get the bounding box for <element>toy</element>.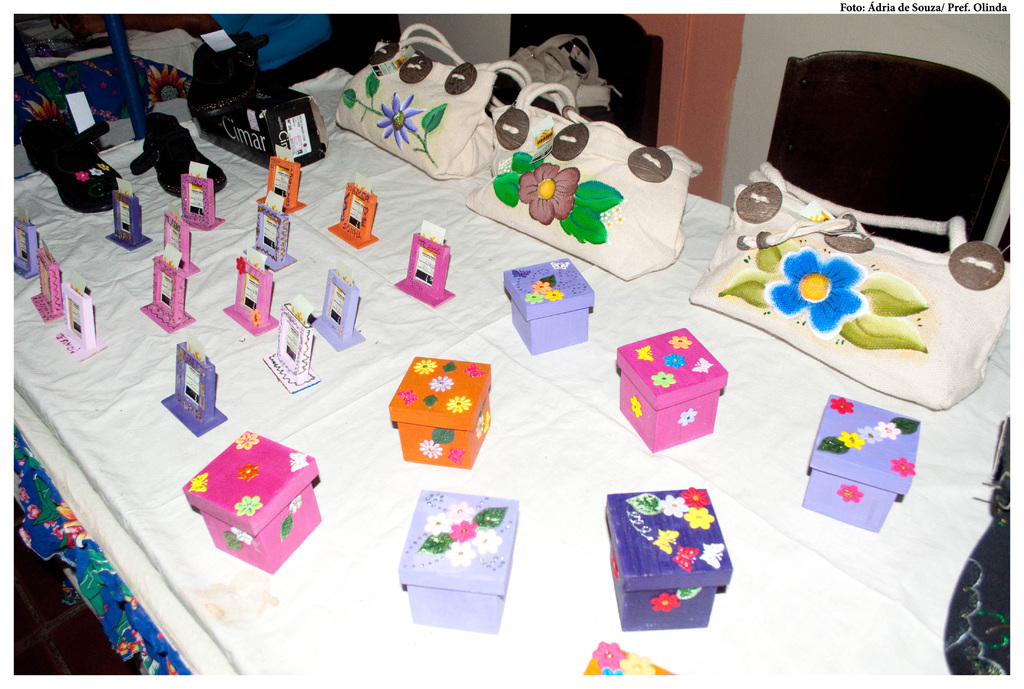
<bbox>379, 350, 493, 478</bbox>.
